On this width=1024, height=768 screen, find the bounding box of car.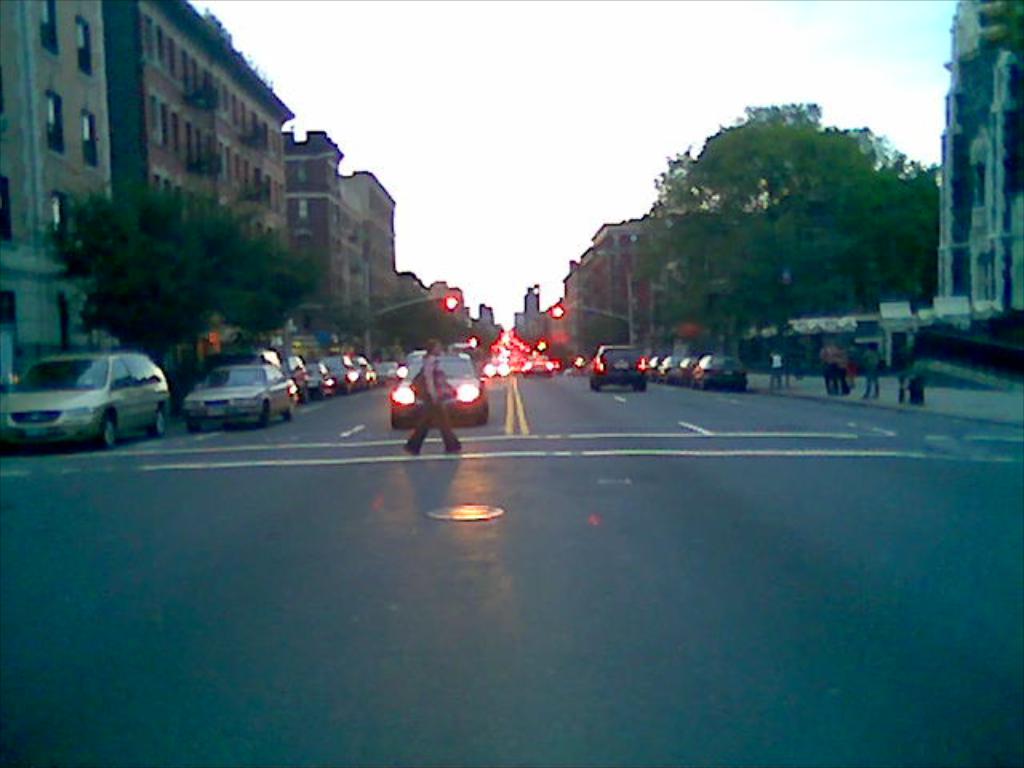
Bounding box: left=285, top=344, right=315, bottom=413.
